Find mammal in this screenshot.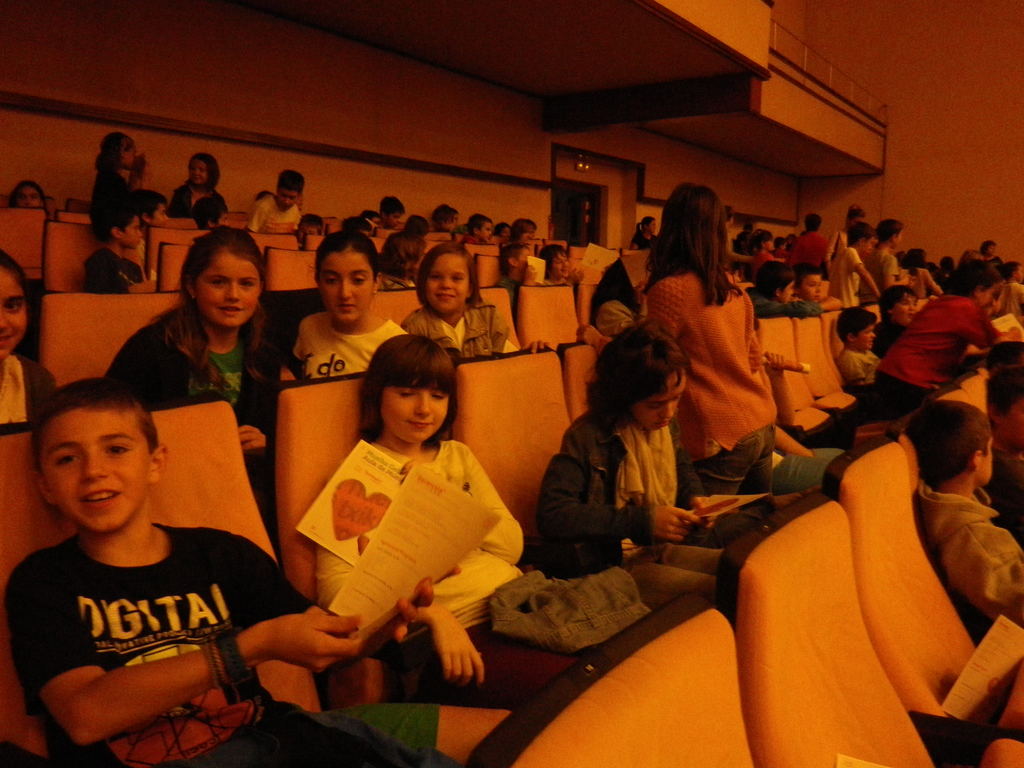
The bounding box for mammal is bbox=[837, 302, 884, 393].
